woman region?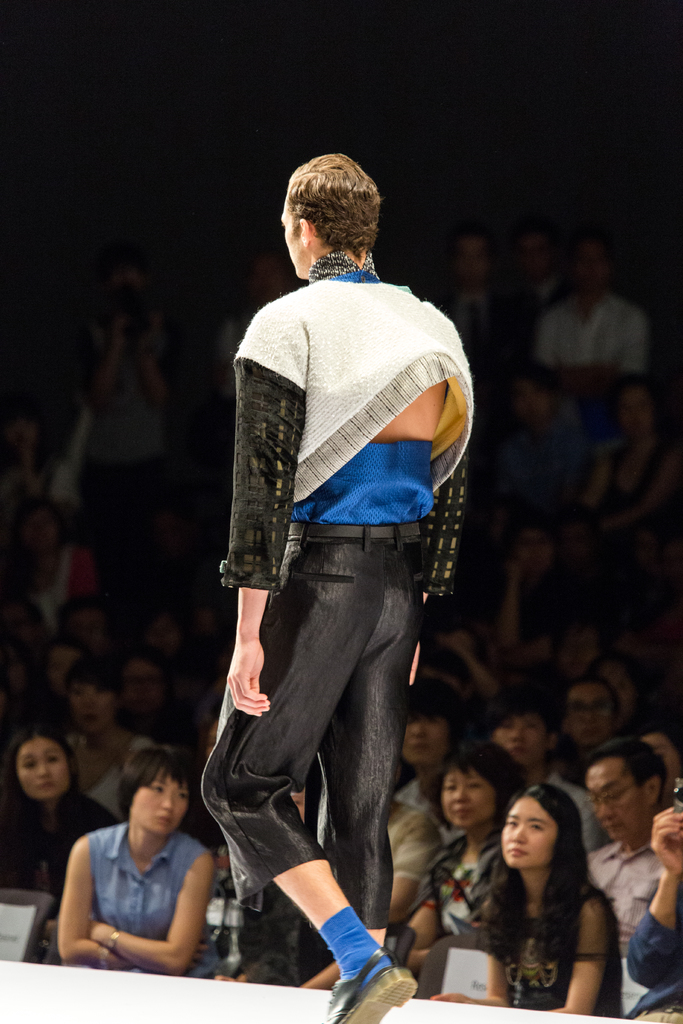
<box>458,785,627,1015</box>
